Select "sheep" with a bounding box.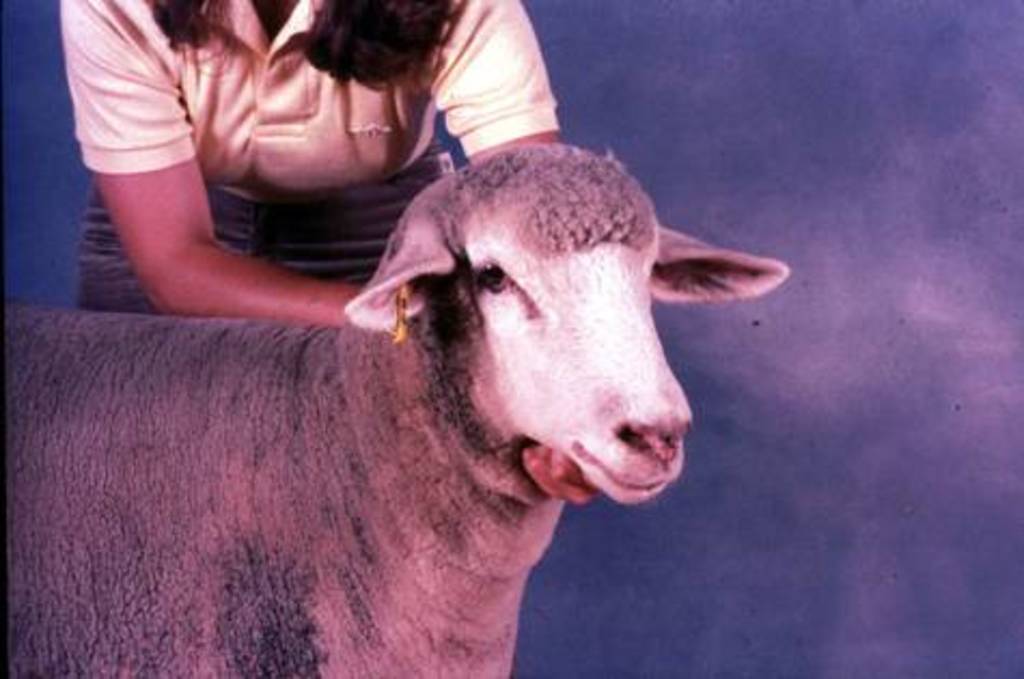
box=[17, 108, 778, 678].
